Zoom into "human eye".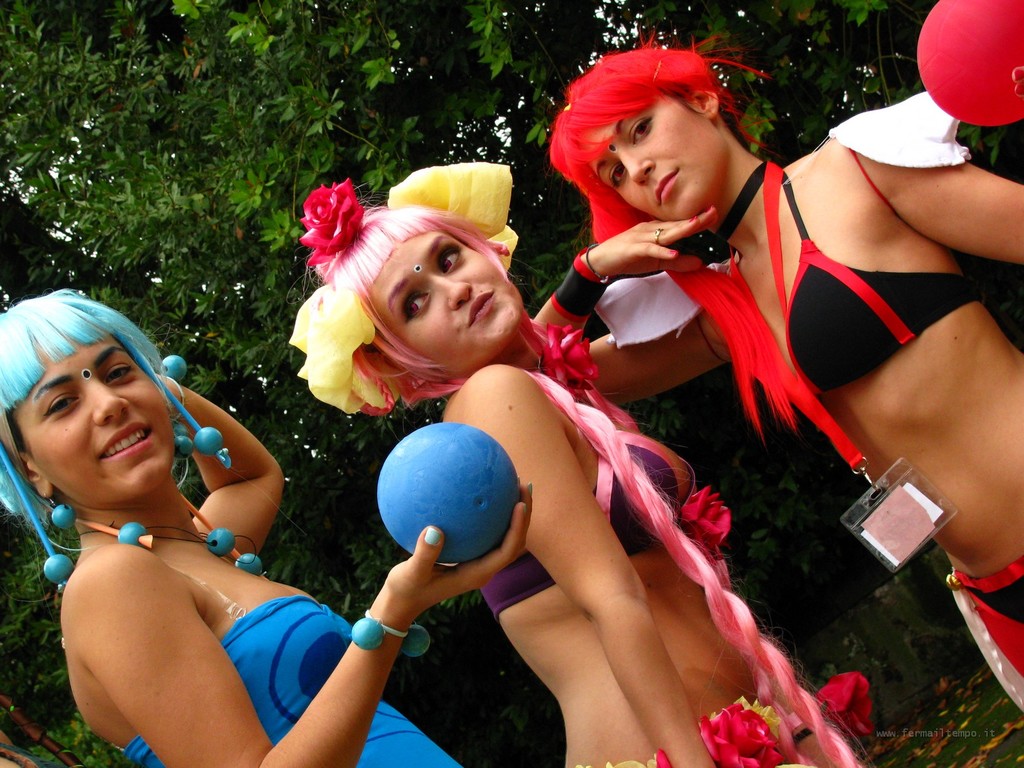
Zoom target: [x1=441, y1=241, x2=462, y2=276].
